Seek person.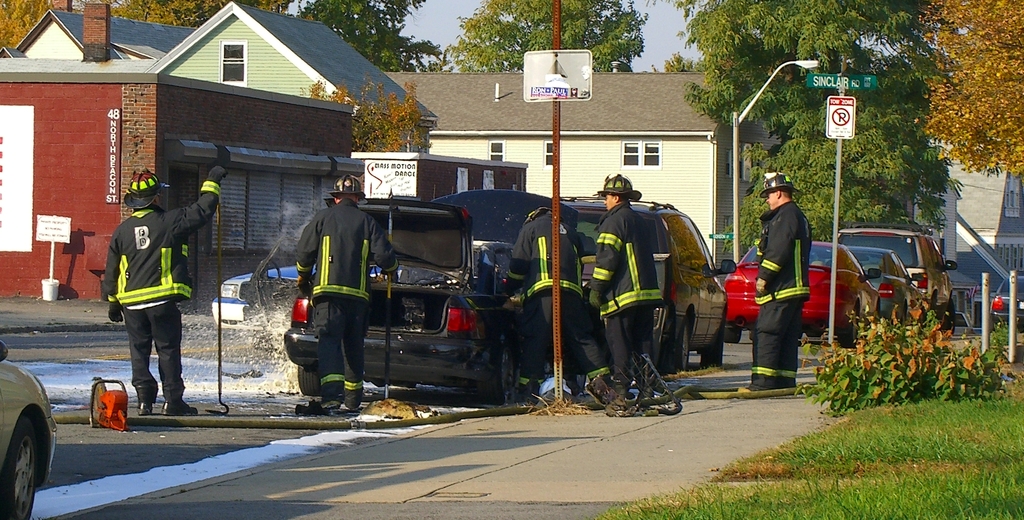
{"x1": 108, "y1": 152, "x2": 209, "y2": 419}.
